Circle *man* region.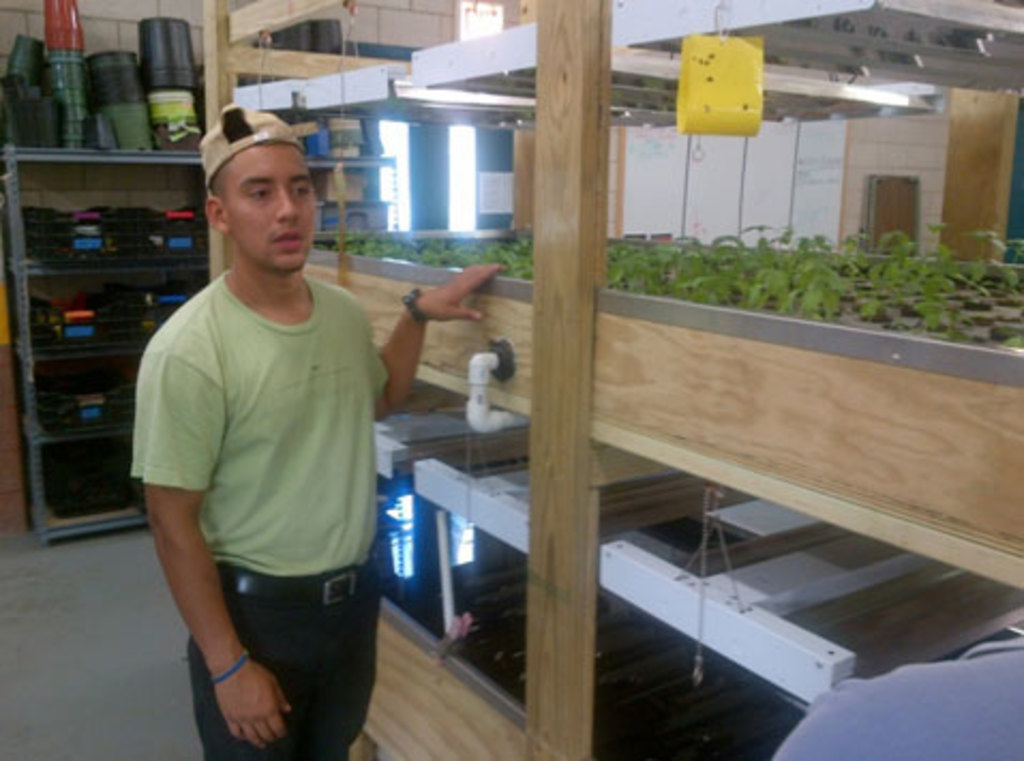
Region: box(769, 622, 1022, 759).
